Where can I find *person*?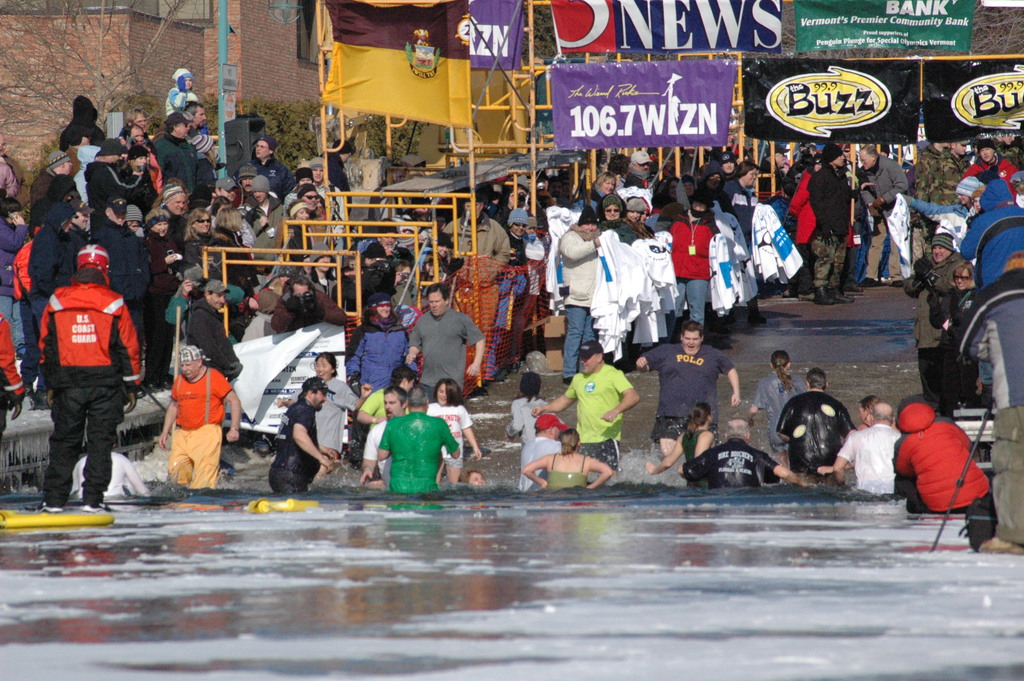
You can find it at 782/142/815/196.
